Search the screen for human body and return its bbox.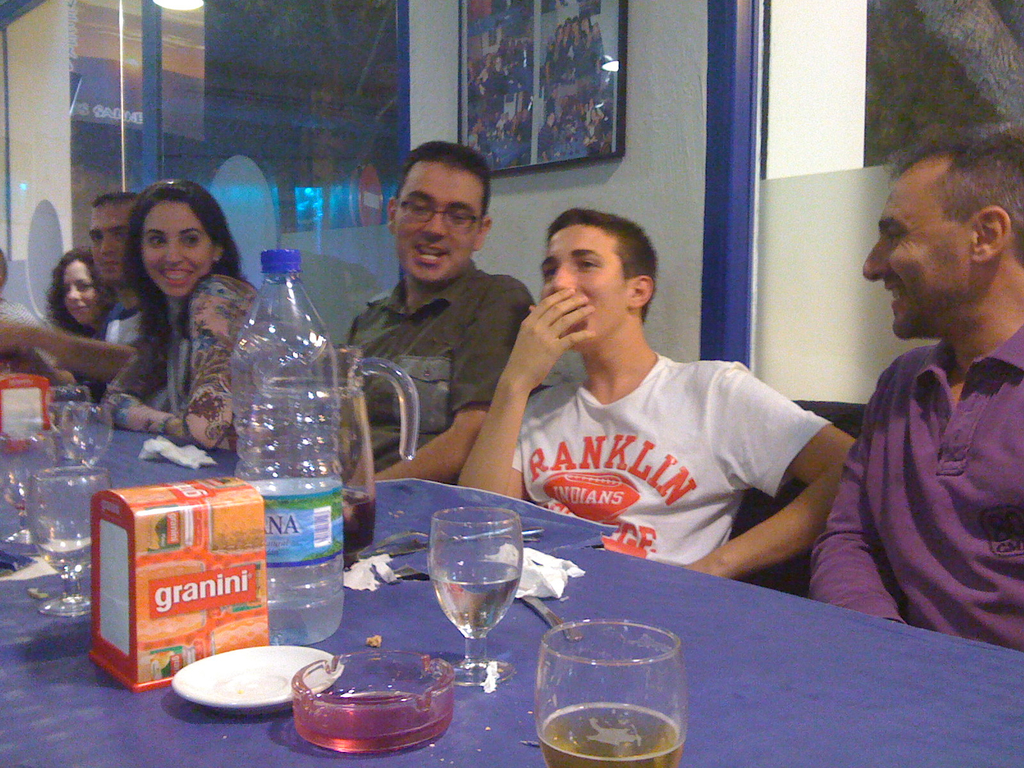
Found: 0,200,153,442.
